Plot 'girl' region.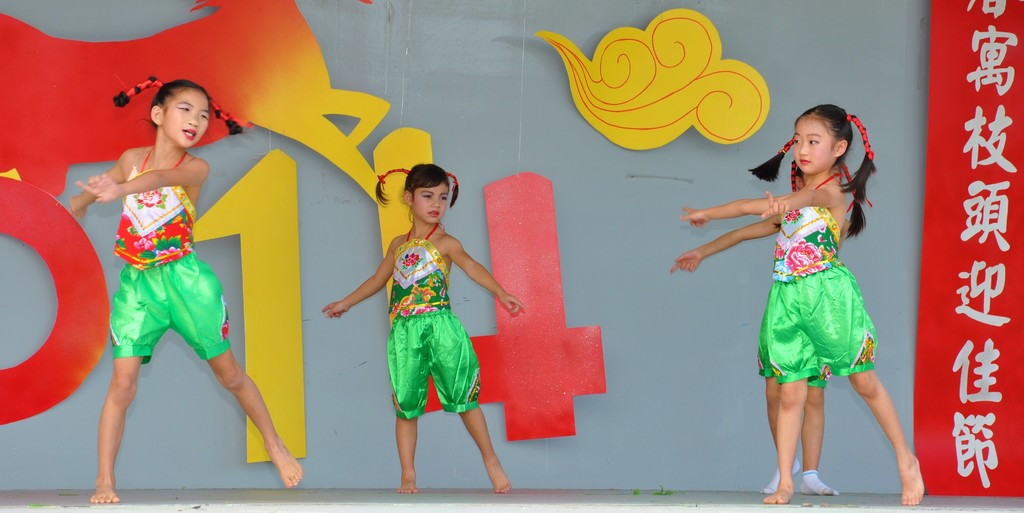
Plotted at Rect(676, 162, 869, 496).
